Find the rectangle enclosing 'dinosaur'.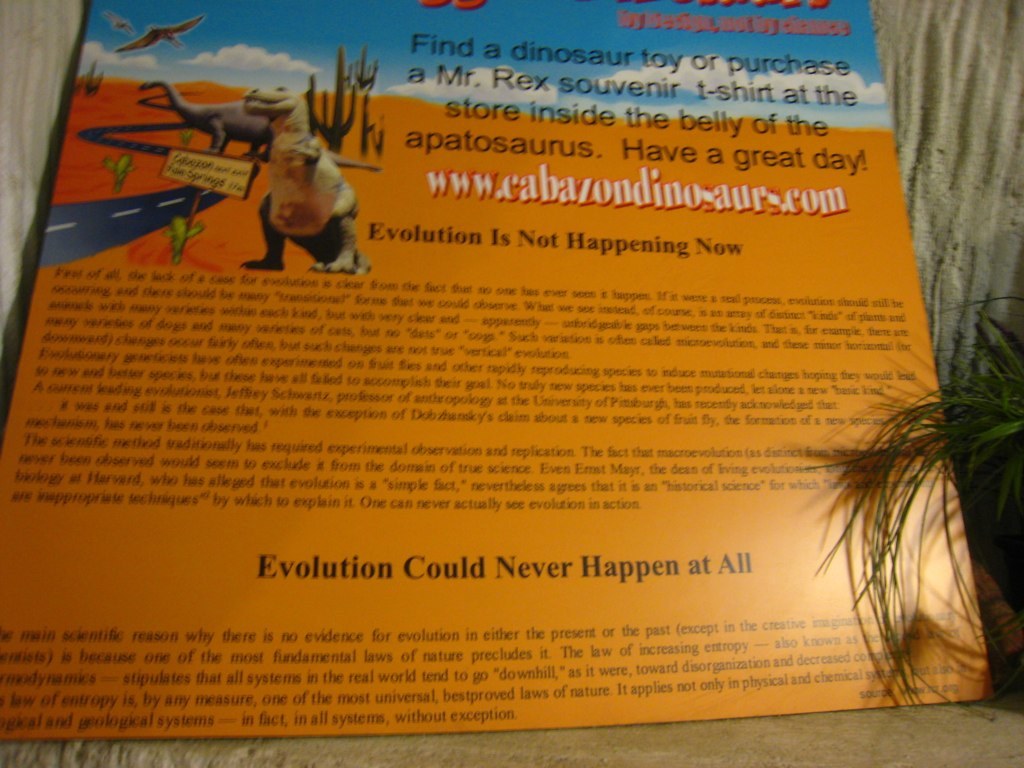
[135,80,276,159].
